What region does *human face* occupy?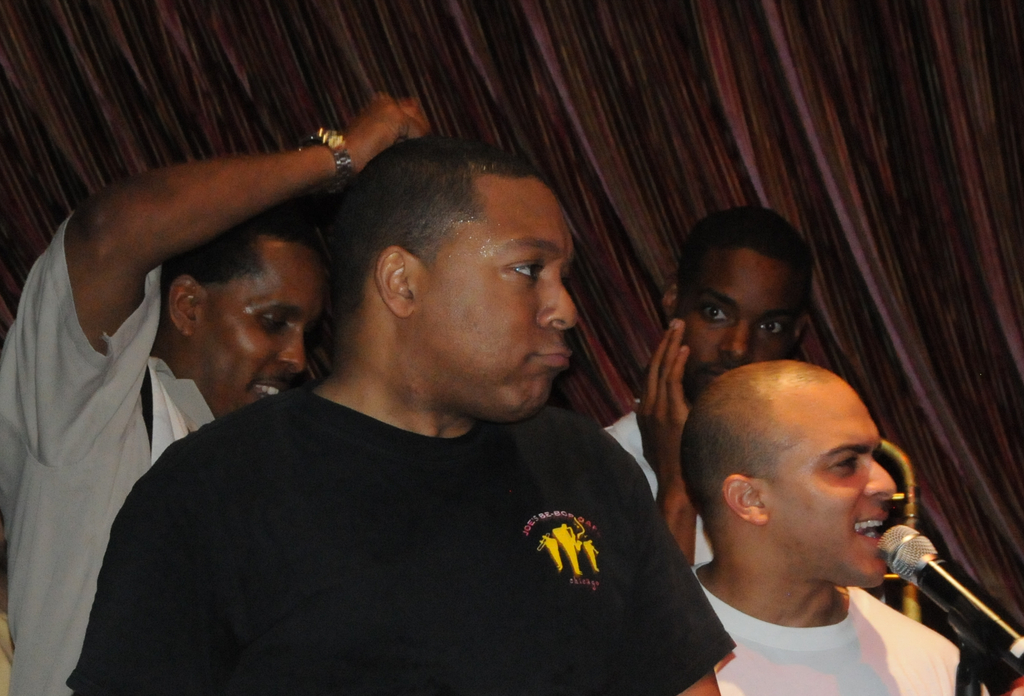
detection(676, 252, 806, 402).
